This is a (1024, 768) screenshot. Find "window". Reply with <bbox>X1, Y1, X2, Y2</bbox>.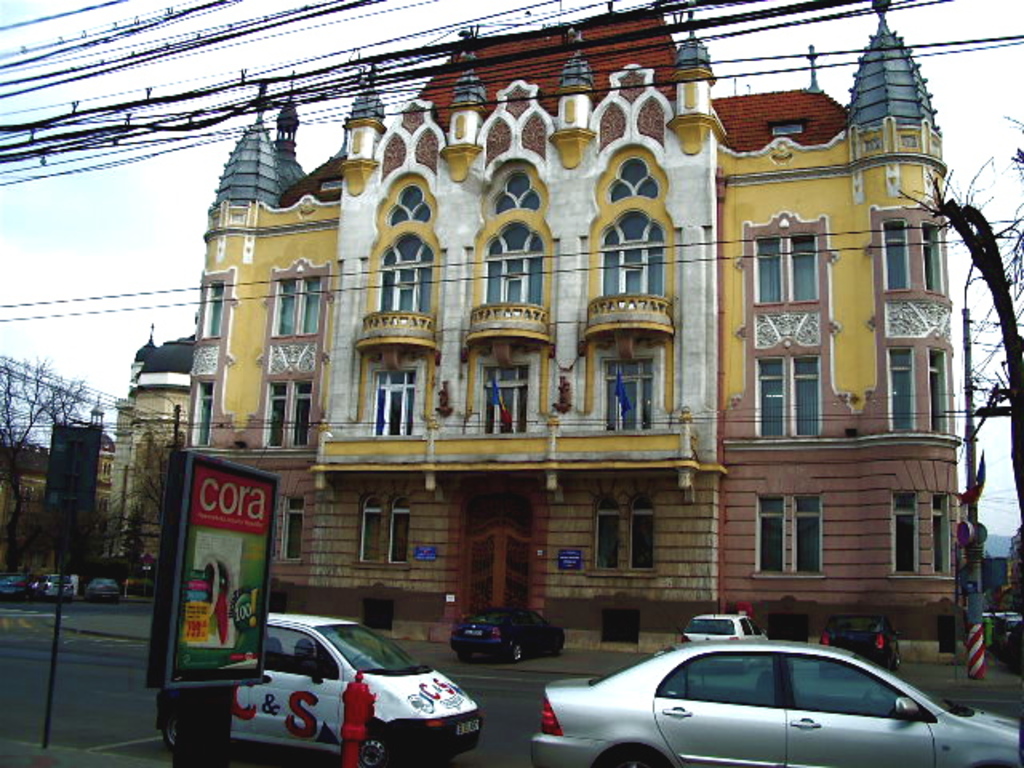
<bbox>358, 162, 443, 445</bbox>.
